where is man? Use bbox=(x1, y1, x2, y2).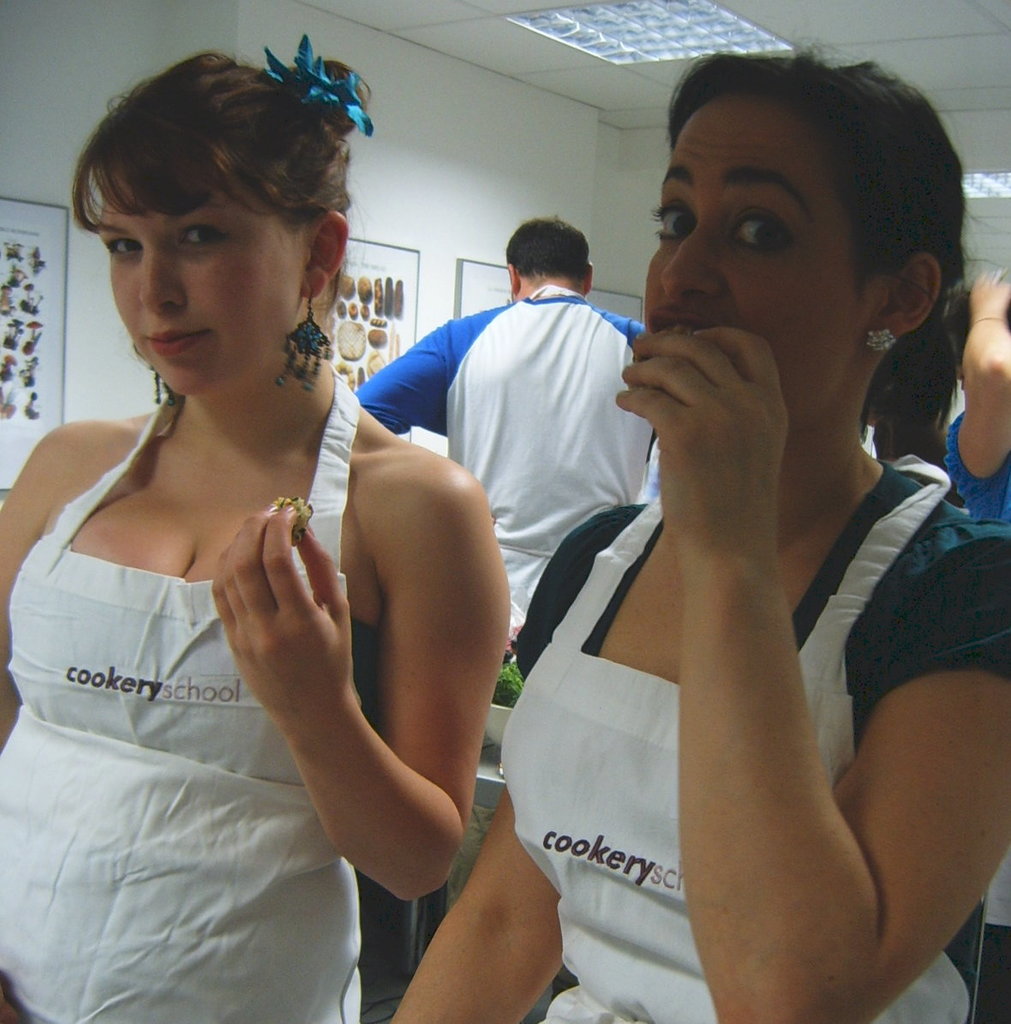
bbox=(348, 217, 661, 614).
